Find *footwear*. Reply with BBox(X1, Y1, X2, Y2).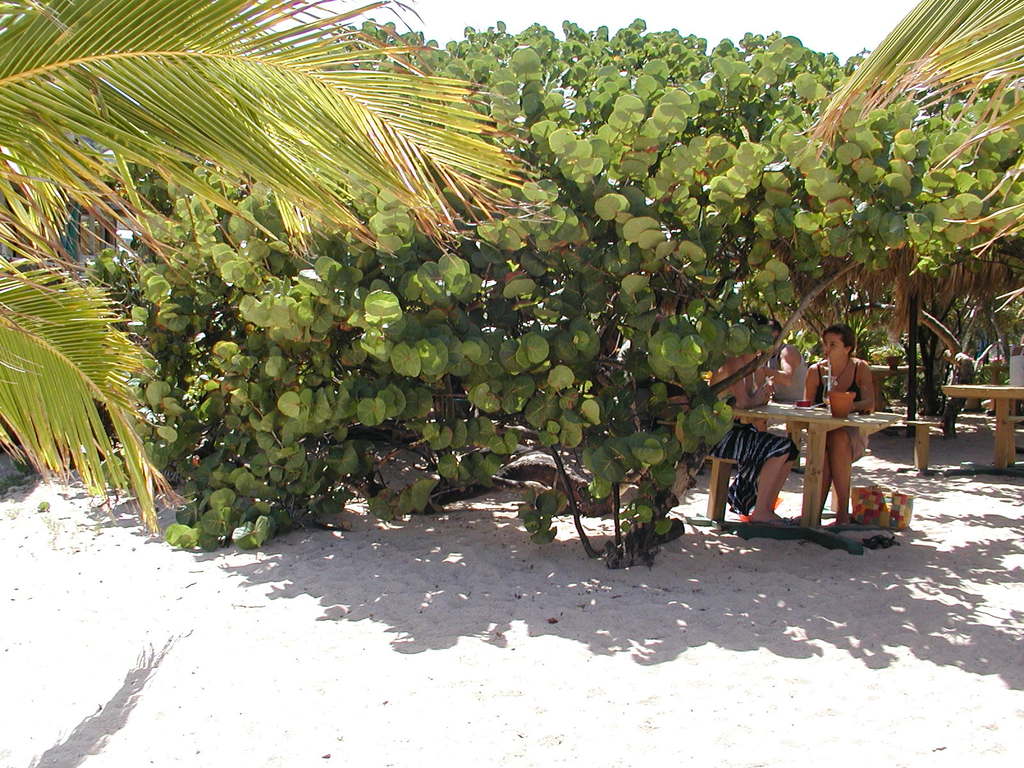
BBox(756, 512, 789, 528).
